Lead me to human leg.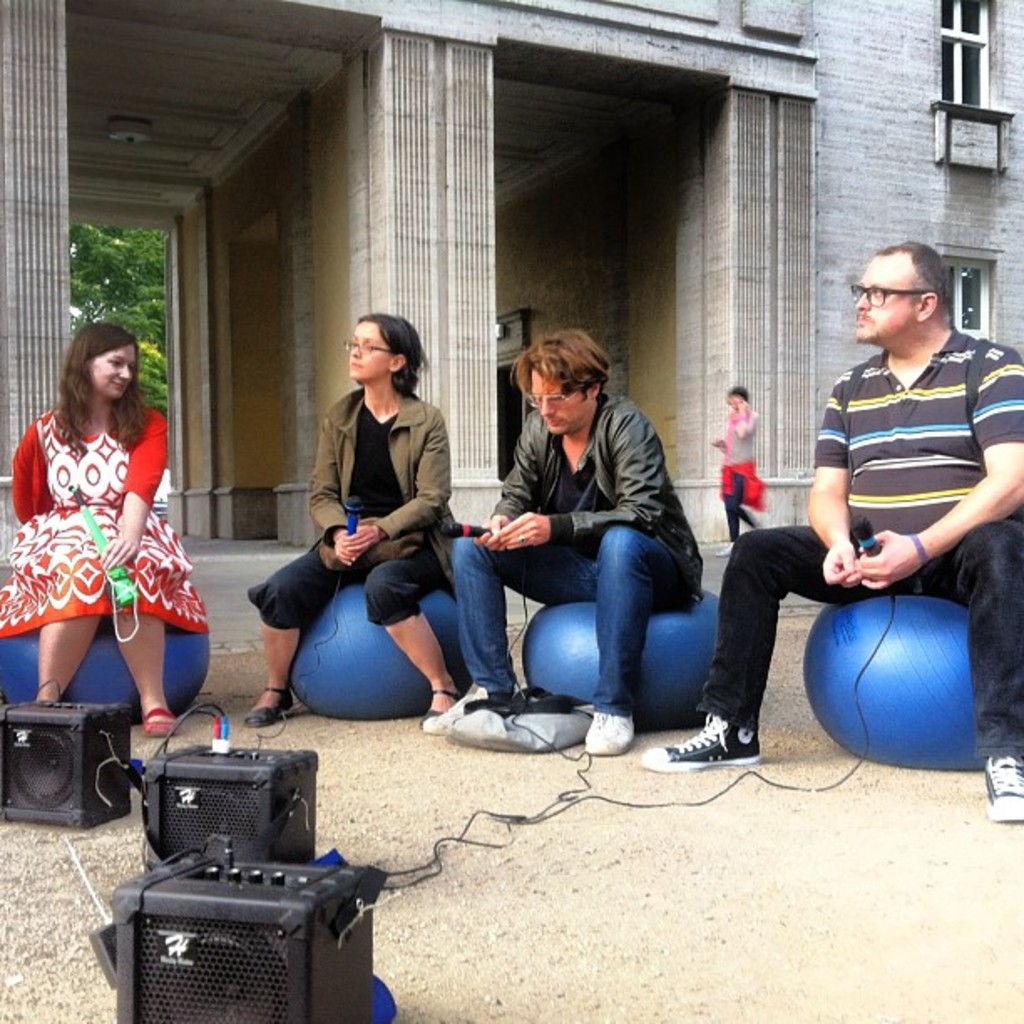
Lead to left=107, top=499, right=172, bottom=740.
